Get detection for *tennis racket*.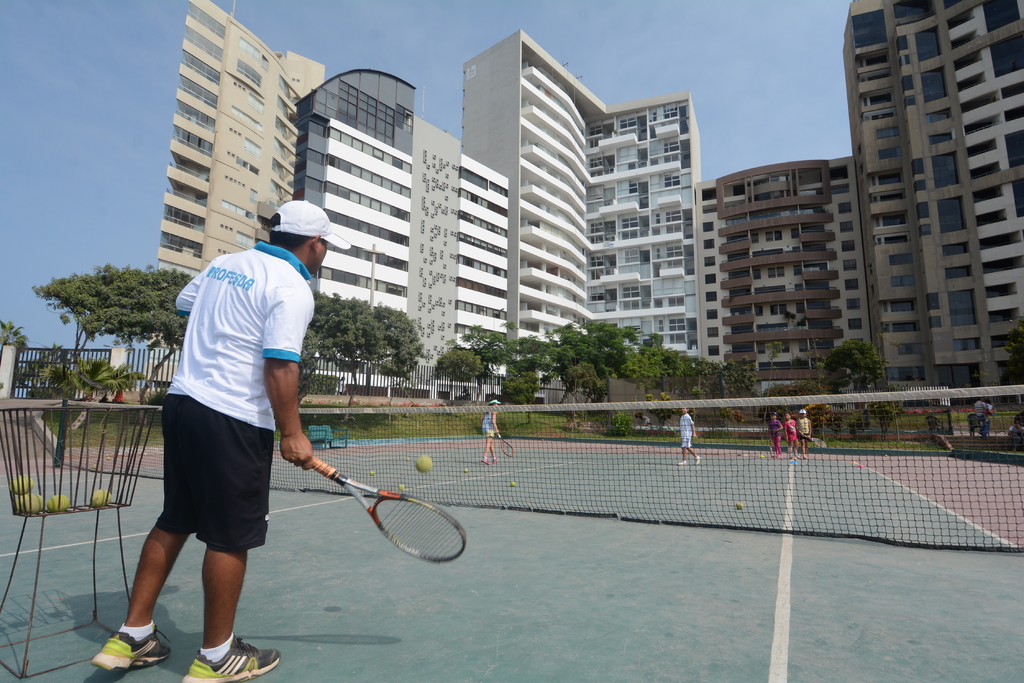
Detection: left=493, top=428, right=515, bottom=460.
